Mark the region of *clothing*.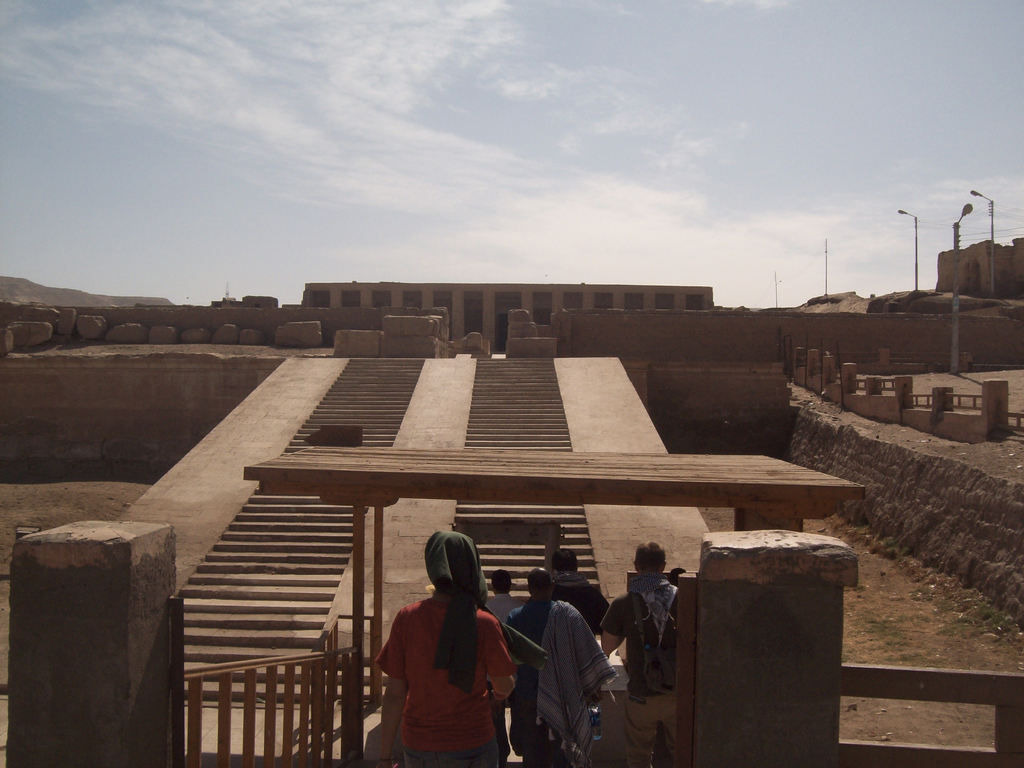
Region: 552,573,610,633.
